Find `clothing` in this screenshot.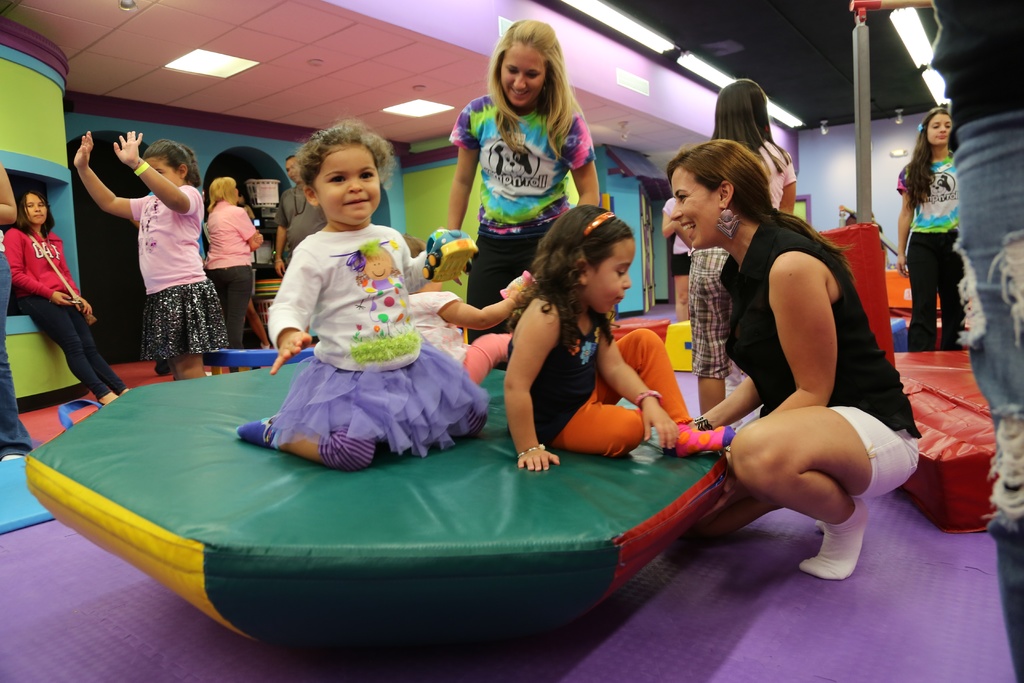
The bounding box for `clothing` is BBox(116, 179, 240, 366).
